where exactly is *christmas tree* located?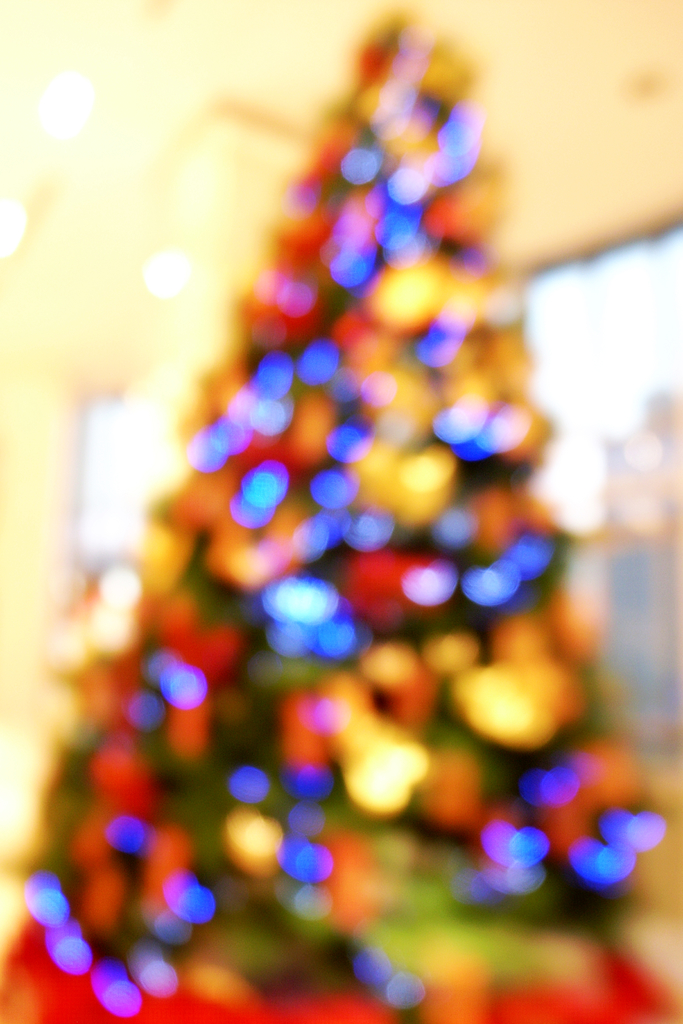
Its bounding box is bbox(0, 0, 682, 1020).
